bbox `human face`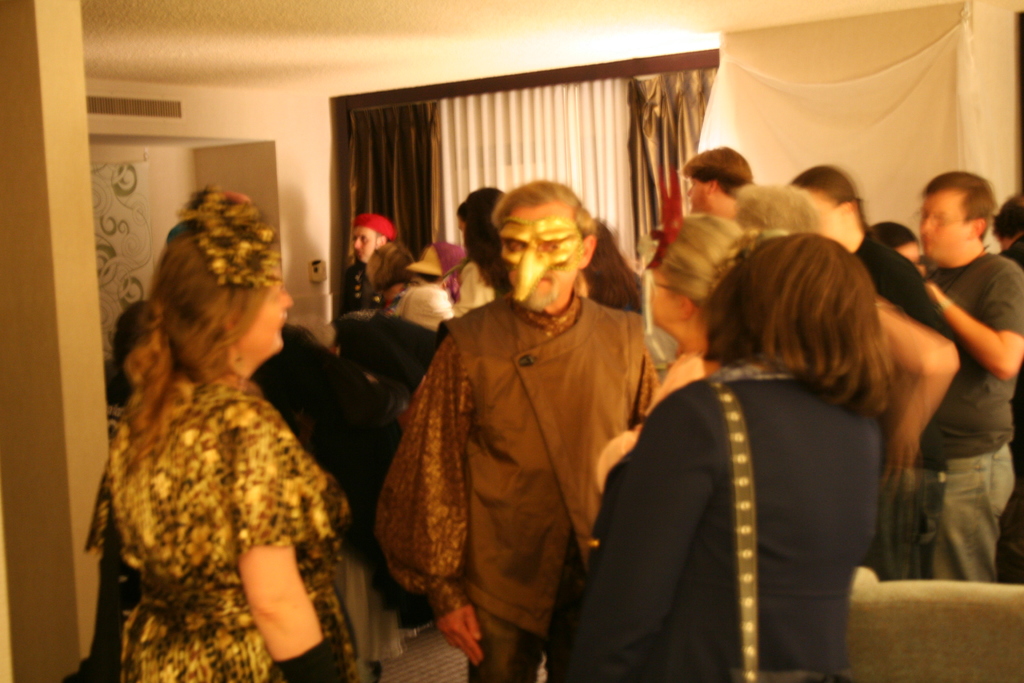
245, 282, 290, 349
